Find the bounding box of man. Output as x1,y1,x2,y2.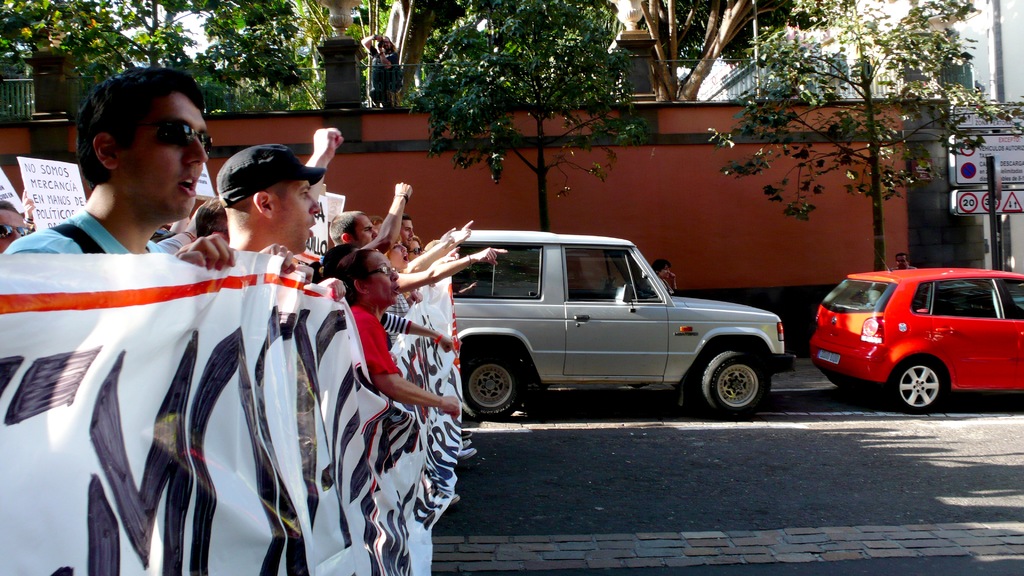
24,91,298,552.
